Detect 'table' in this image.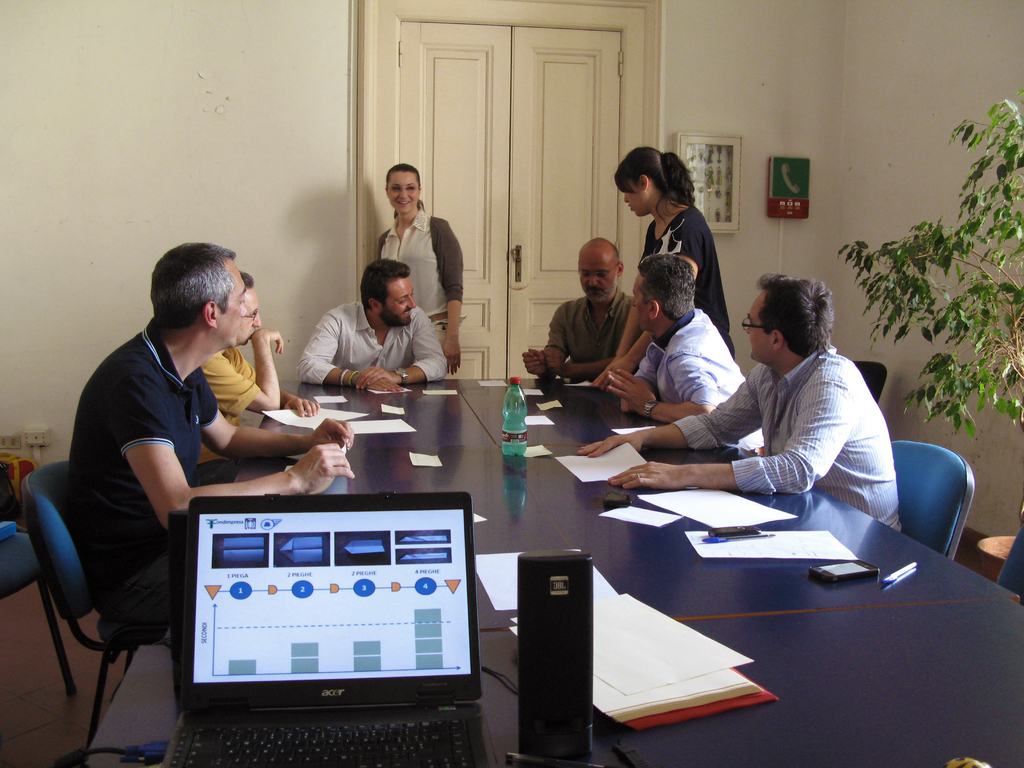
Detection: detection(83, 379, 1023, 767).
